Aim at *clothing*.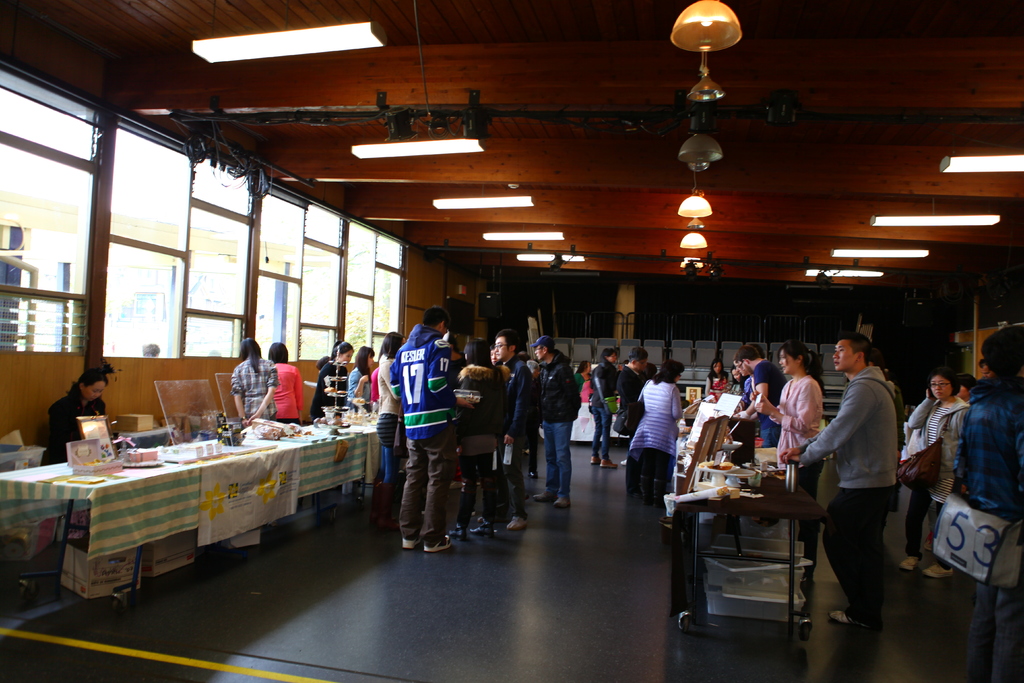
Aimed at pyautogui.locateOnScreen(813, 347, 915, 610).
